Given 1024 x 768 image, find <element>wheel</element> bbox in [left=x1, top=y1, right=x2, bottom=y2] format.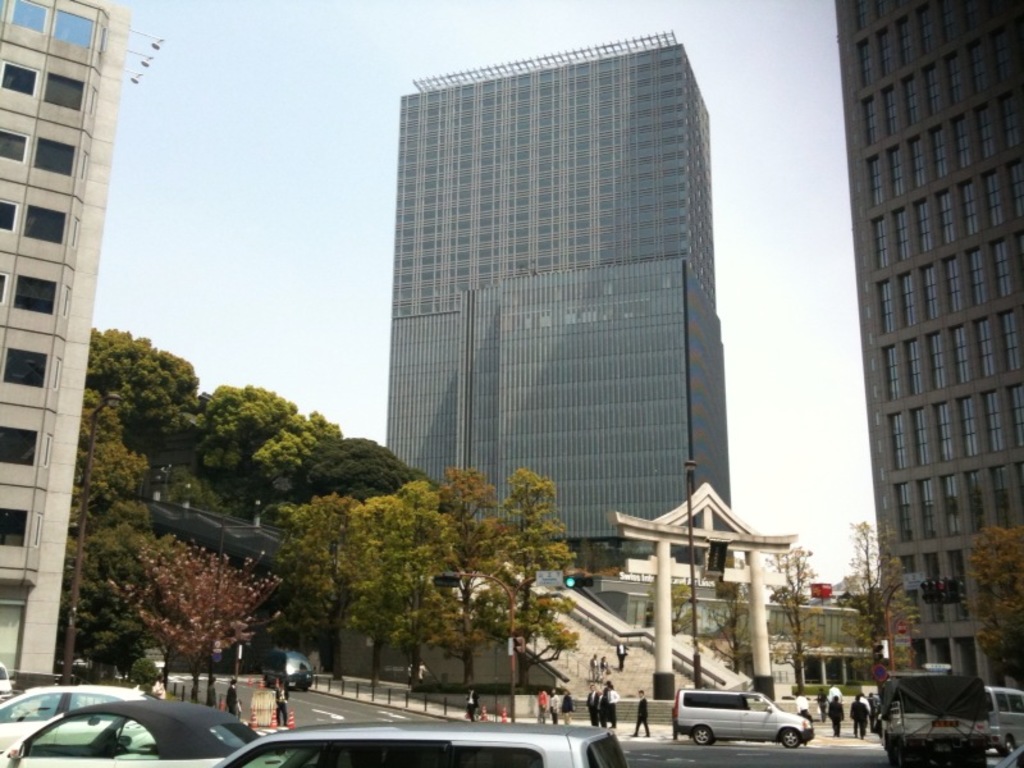
[left=974, top=751, right=989, bottom=767].
